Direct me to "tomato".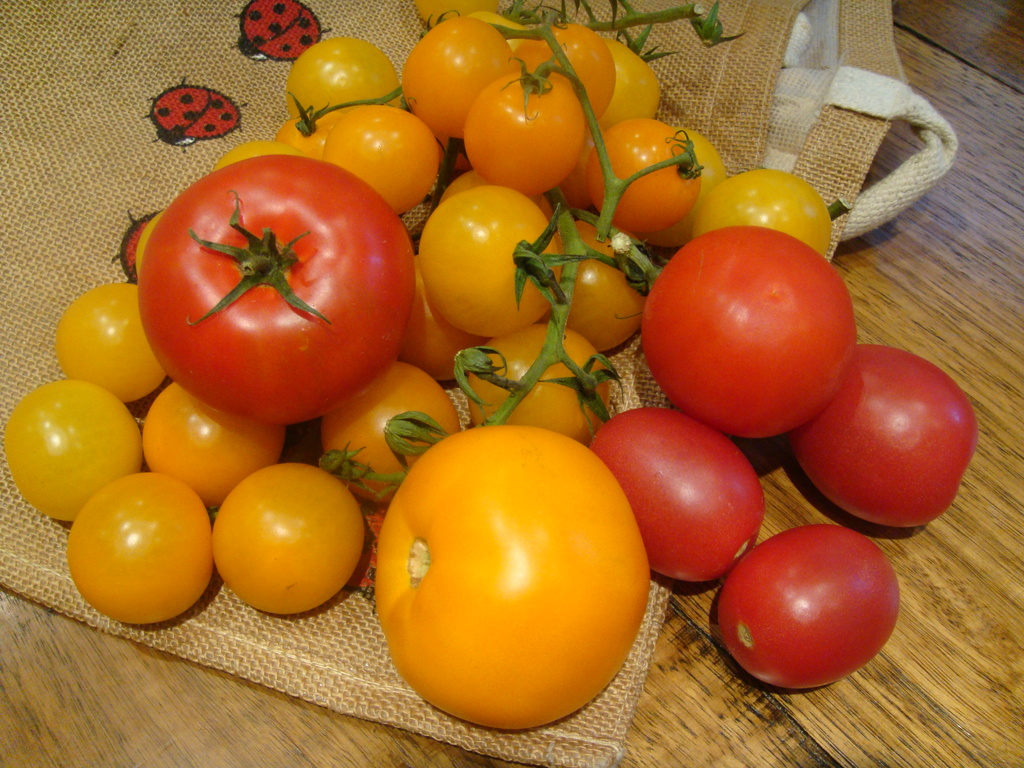
Direction: <bbox>639, 220, 860, 436</bbox>.
